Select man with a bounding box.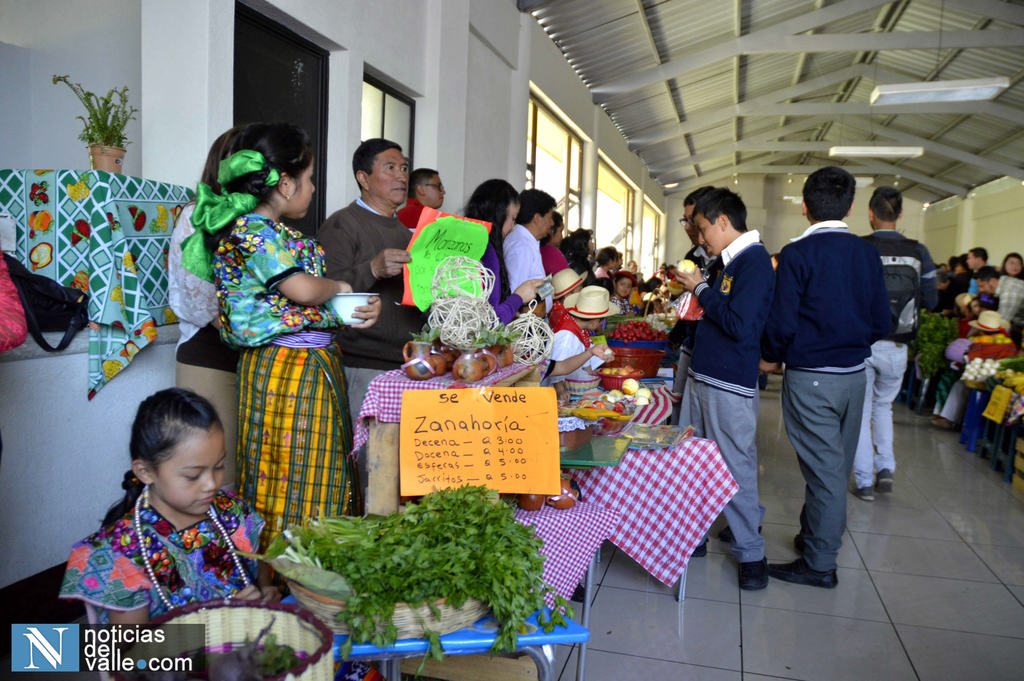
<bbox>851, 184, 938, 502</bbox>.
